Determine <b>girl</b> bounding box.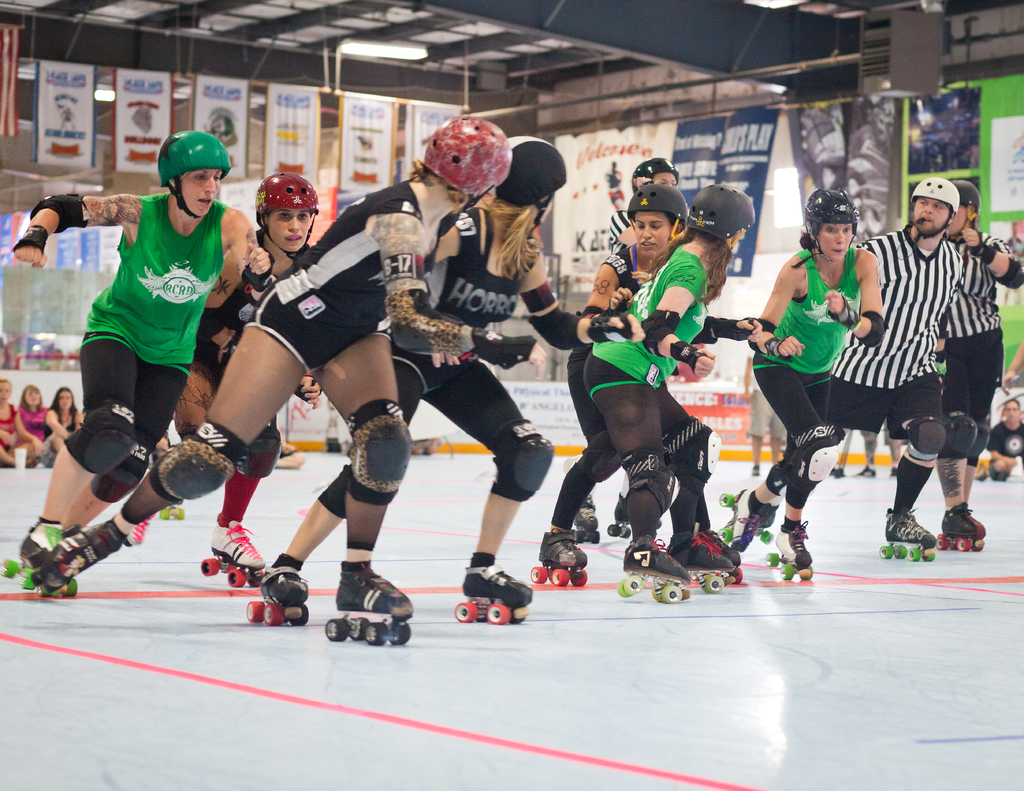
Determined: BBox(12, 107, 551, 638).
